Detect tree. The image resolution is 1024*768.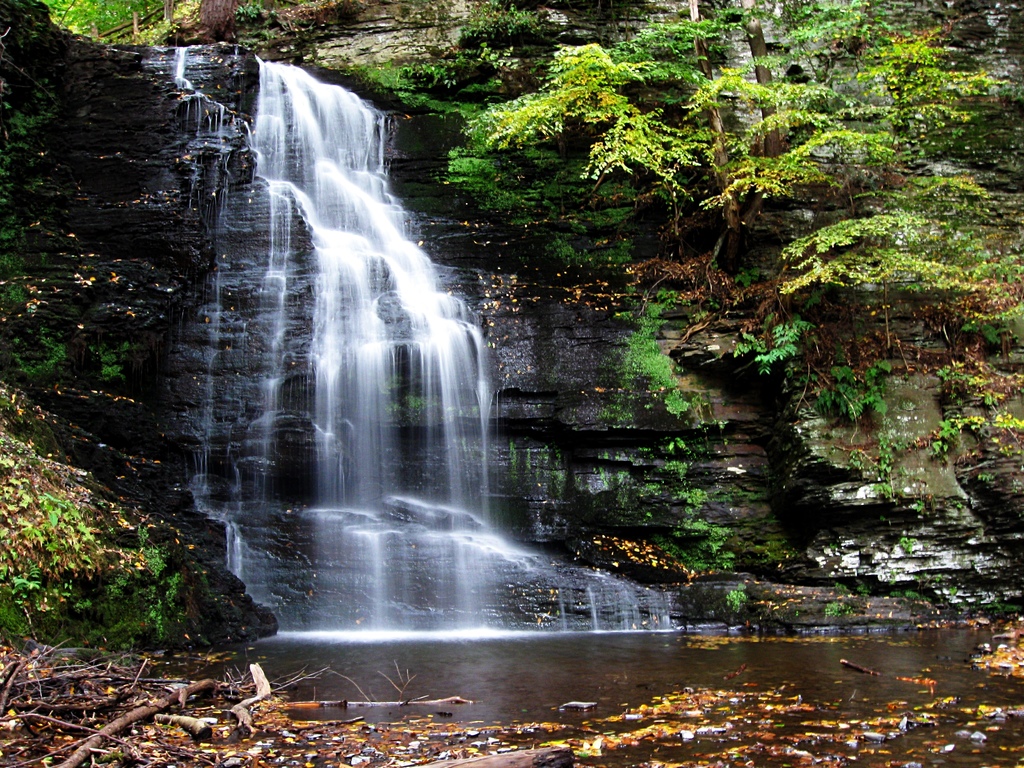
region(30, 0, 181, 35).
